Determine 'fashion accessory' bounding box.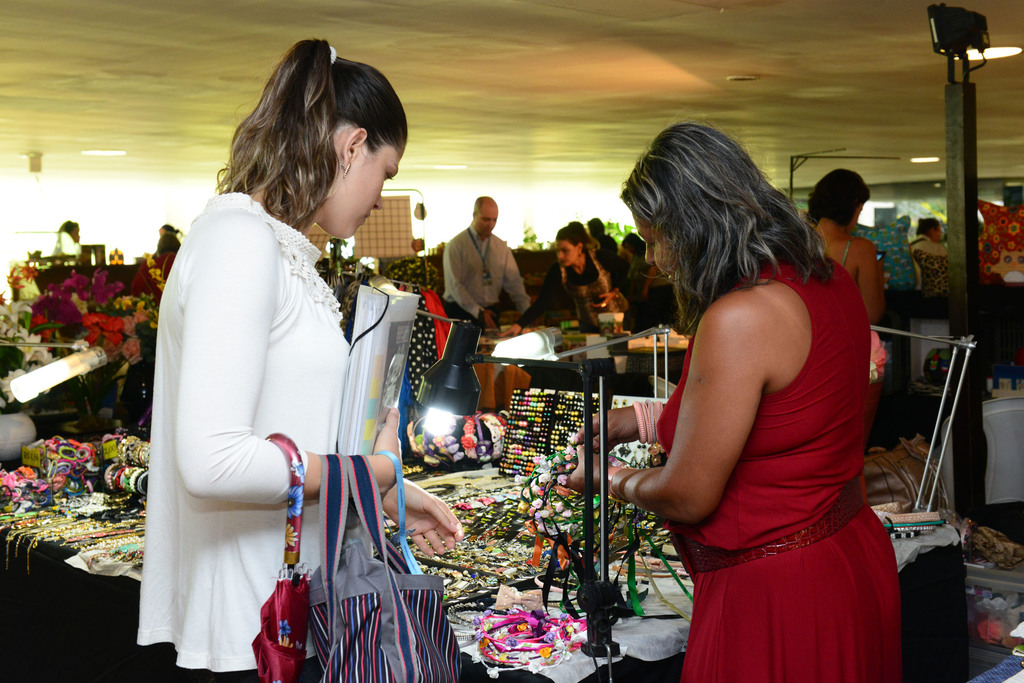
Determined: [left=340, top=161, right=354, bottom=178].
